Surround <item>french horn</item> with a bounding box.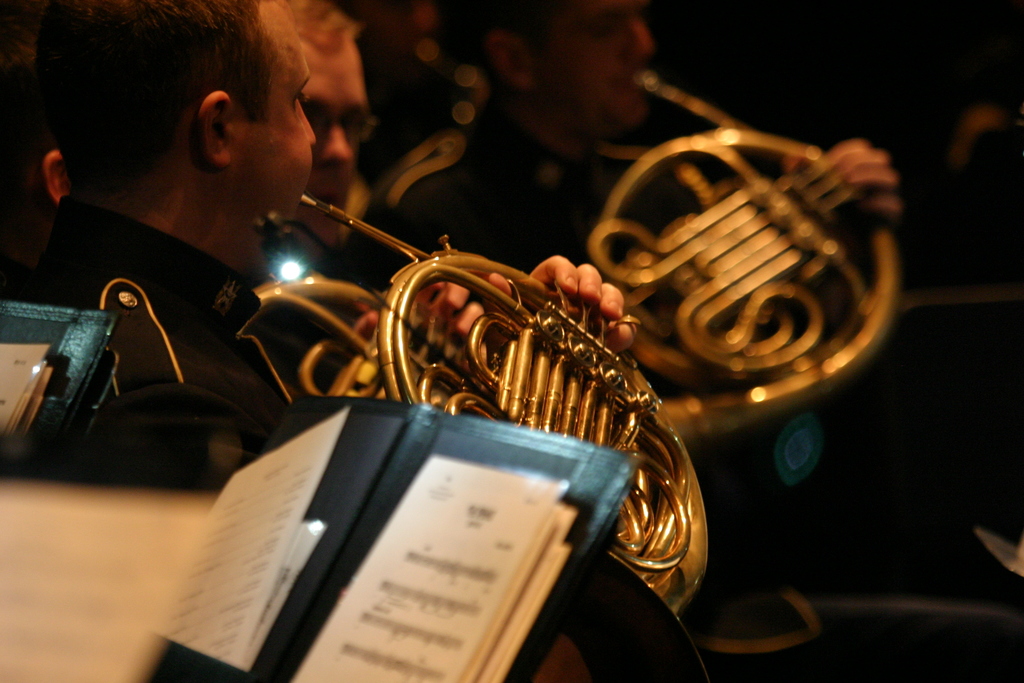
crop(294, 188, 719, 628).
